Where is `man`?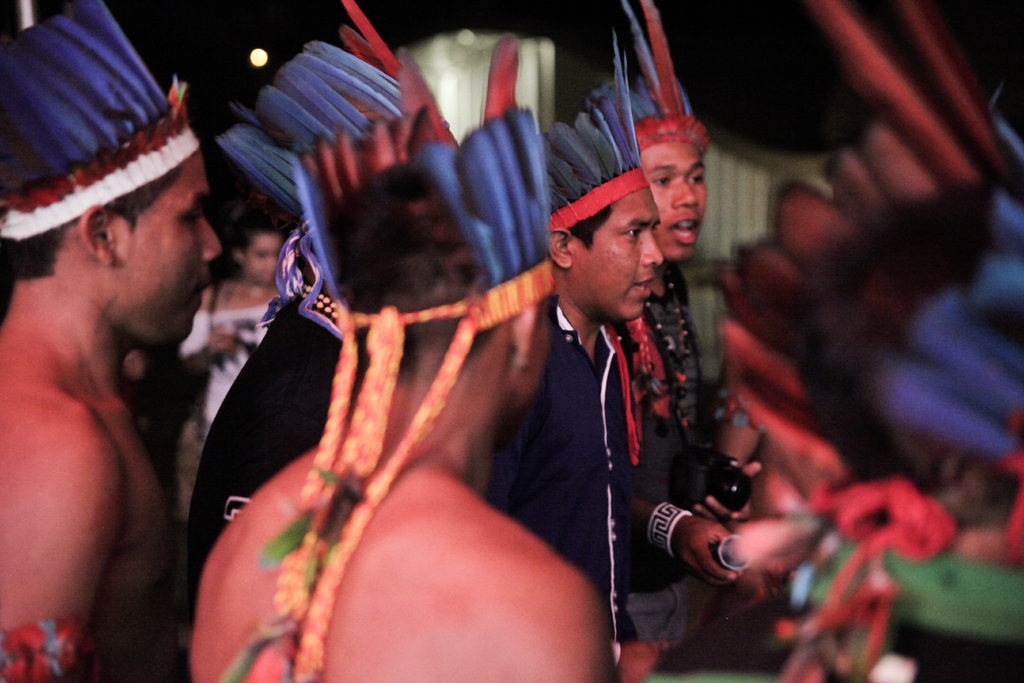
region(0, 137, 248, 661).
